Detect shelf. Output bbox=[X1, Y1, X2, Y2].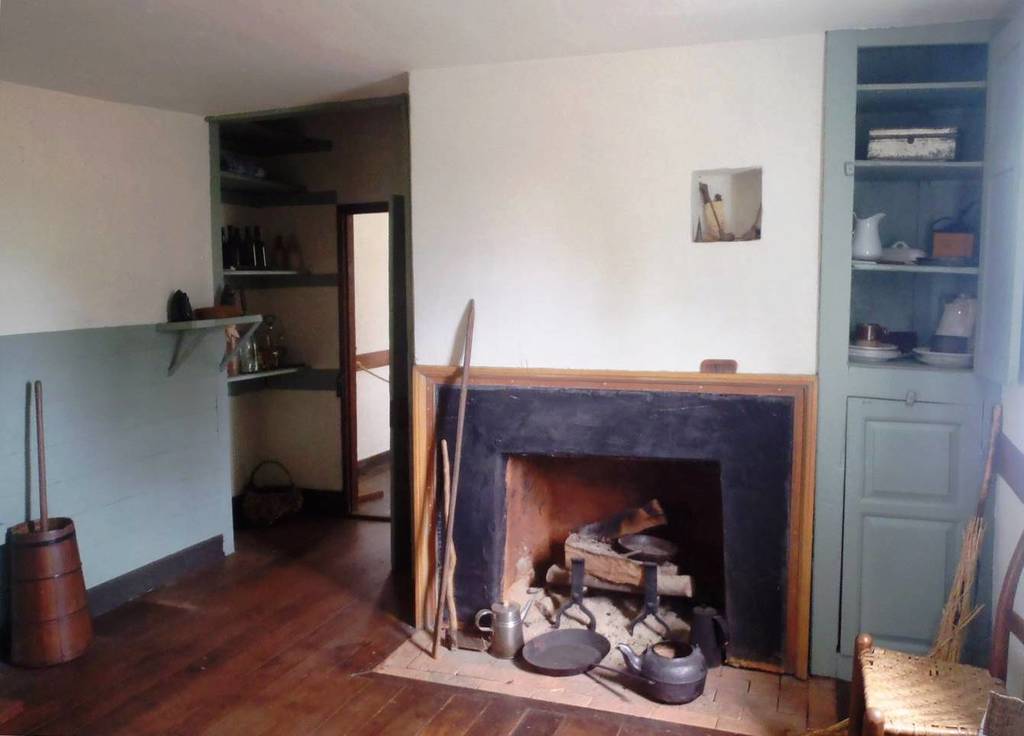
bbox=[841, 267, 975, 376].
